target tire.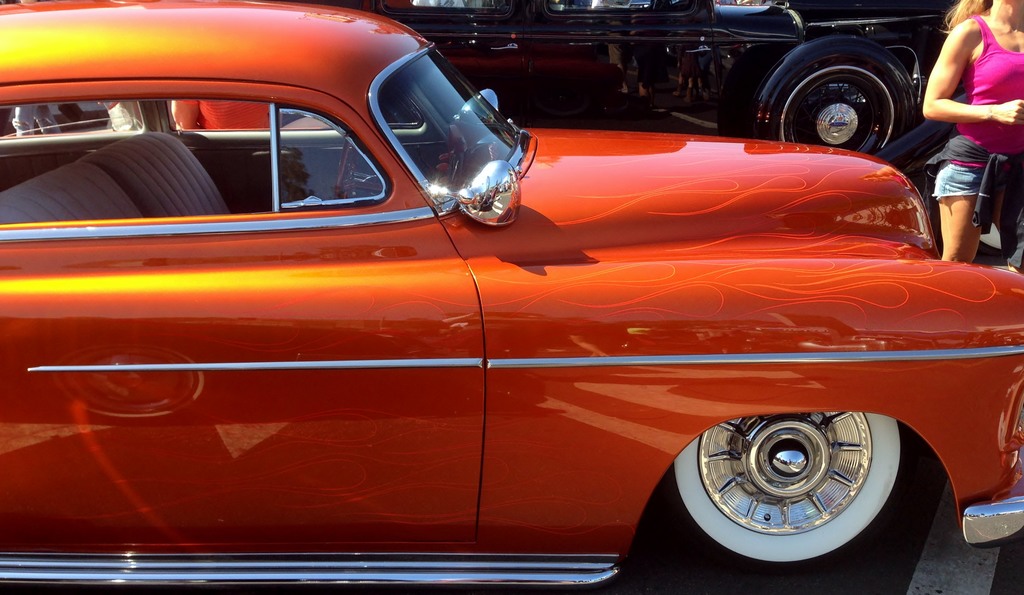
Target region: bbox=(765, 40, 924, 142).
